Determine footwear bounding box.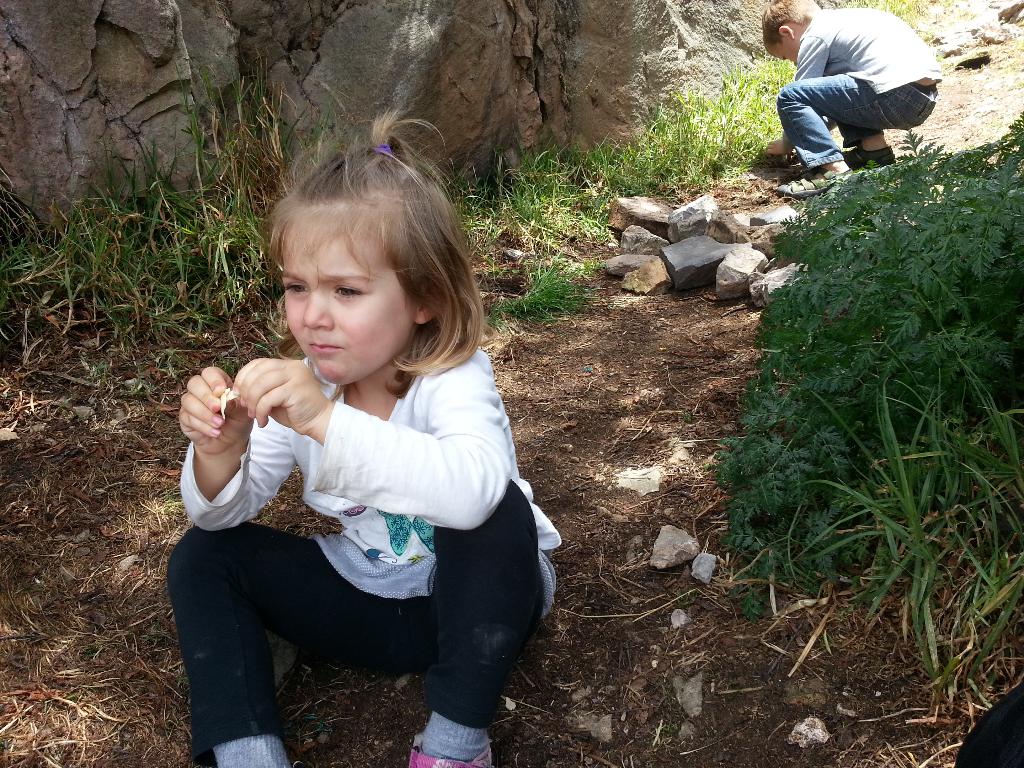
Determined: [409,746,497,767].
